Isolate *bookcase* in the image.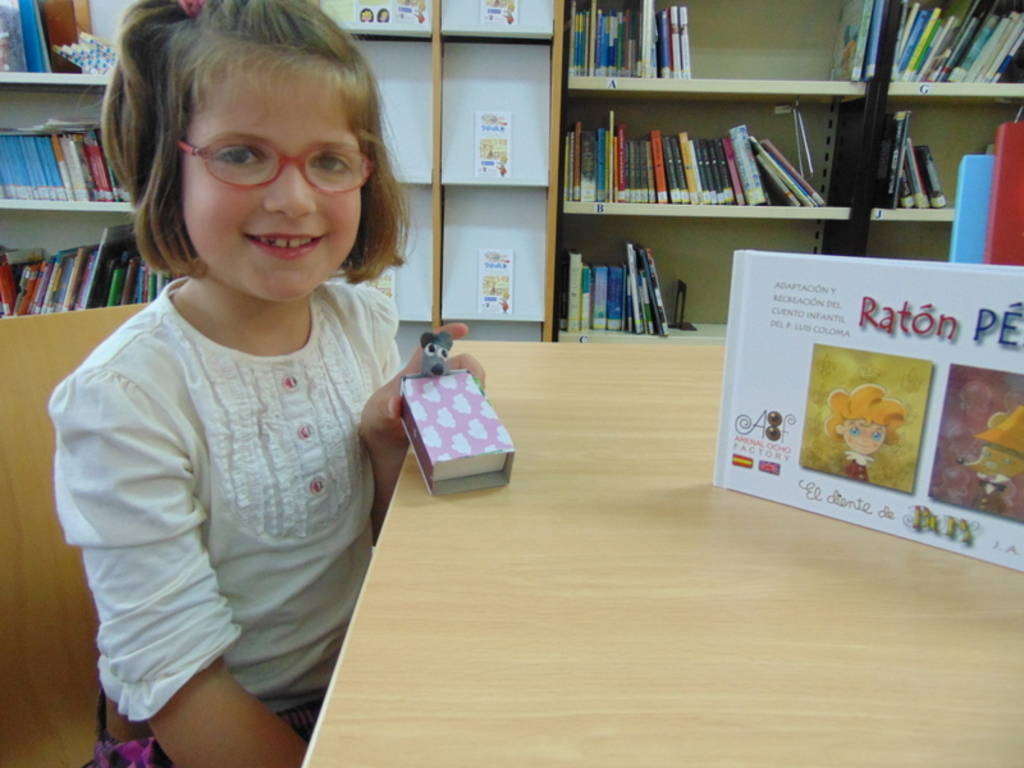
Isolated region: detection(0, 0, 186, 317).
